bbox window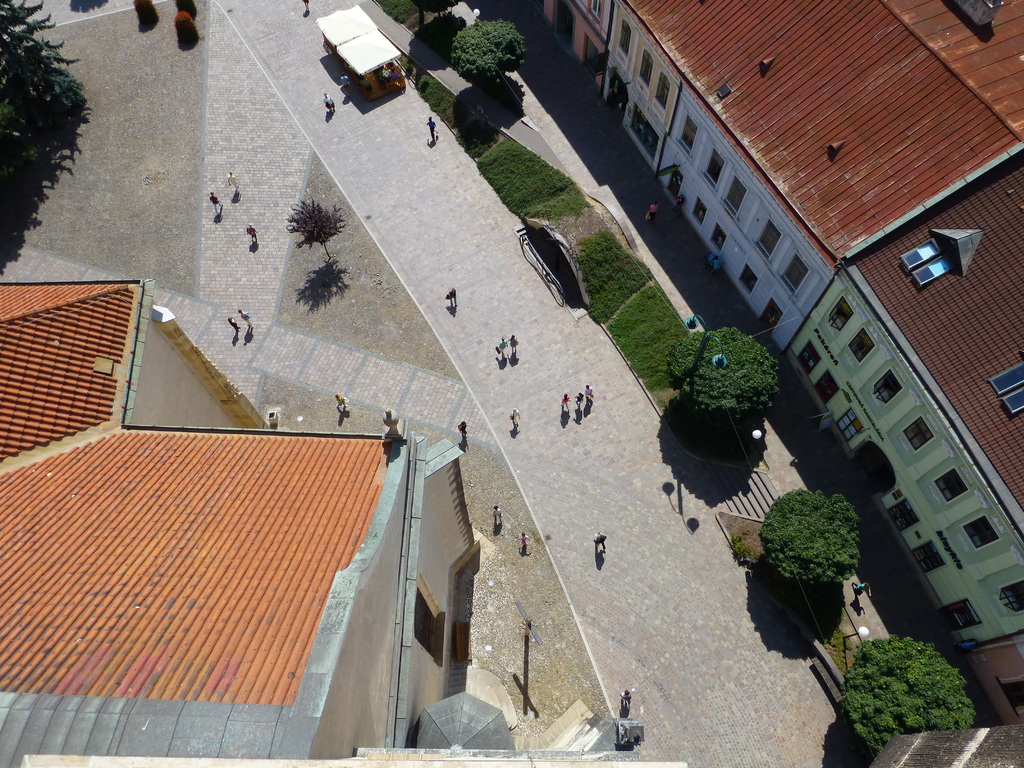
(x1=783, y1=249, x2=813, y2=294)
